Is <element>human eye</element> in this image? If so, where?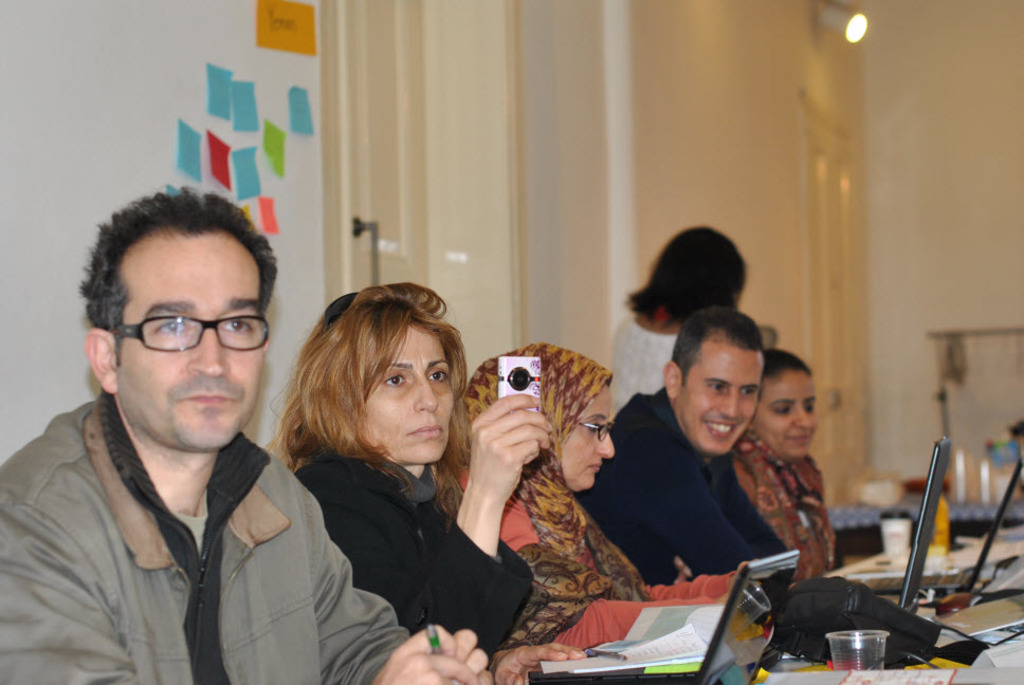
Yes, at <bbox>380, 370, 407, 388</bbox>.
